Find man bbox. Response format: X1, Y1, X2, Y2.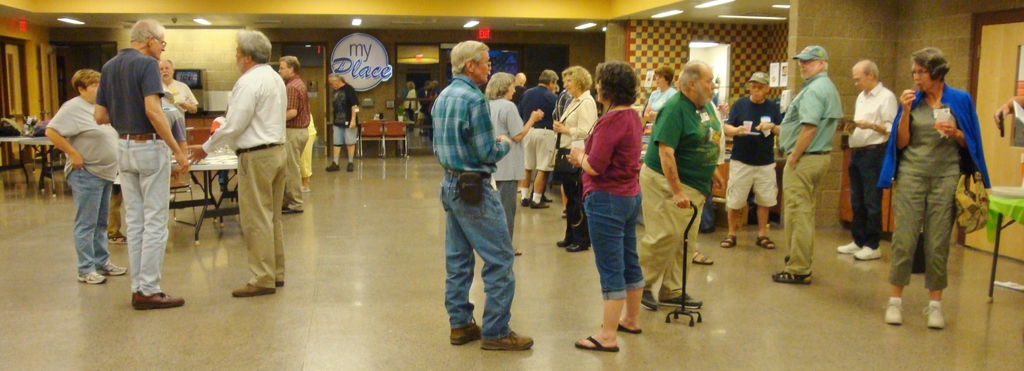
636, 58, 720, 311.
